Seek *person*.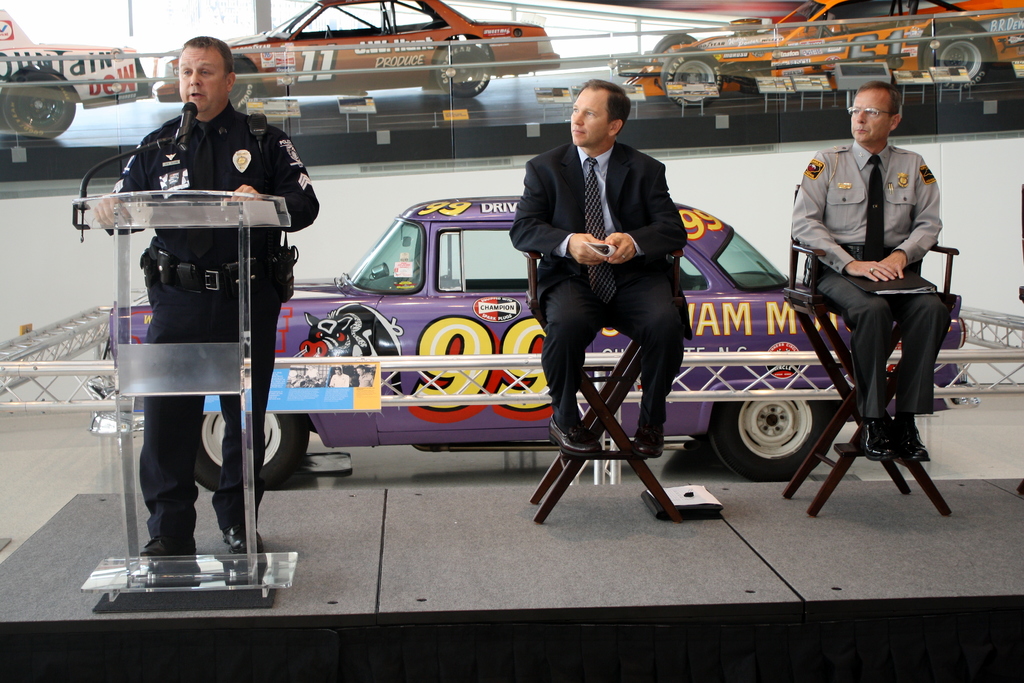
(93, 33, 318, 595).
